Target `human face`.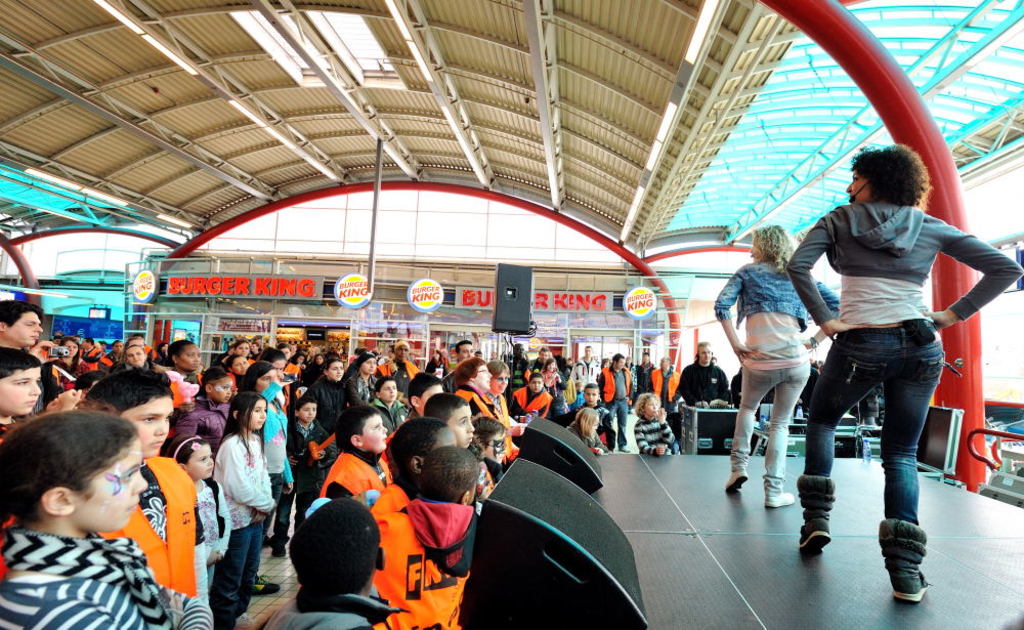
Target region: [359,353,378,378].
